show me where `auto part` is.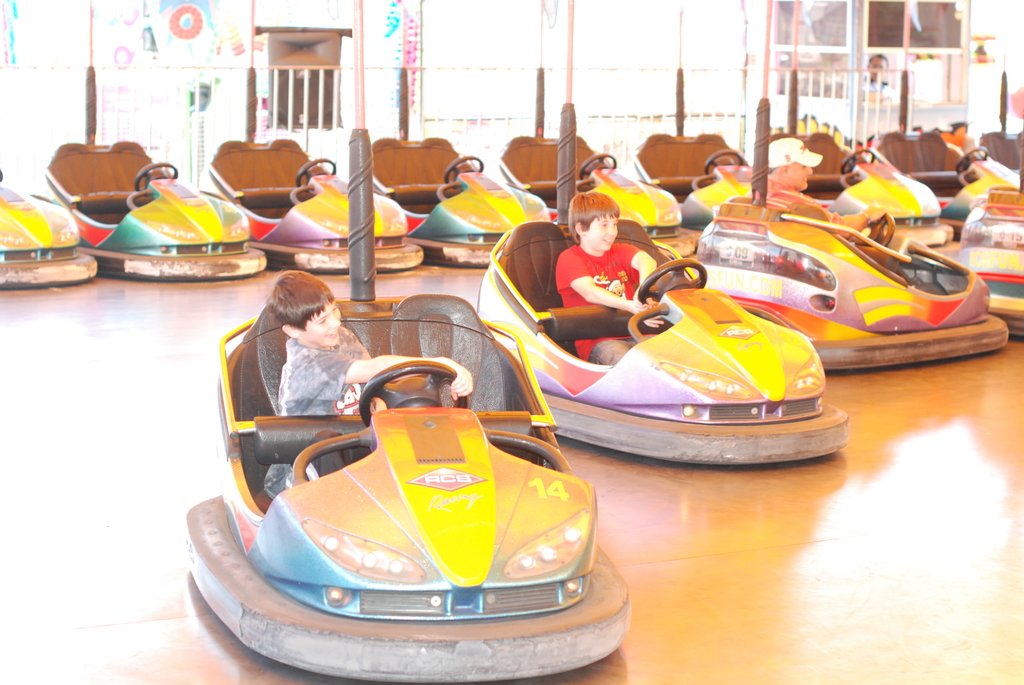
`auto part` is at [860,214,899,246].
